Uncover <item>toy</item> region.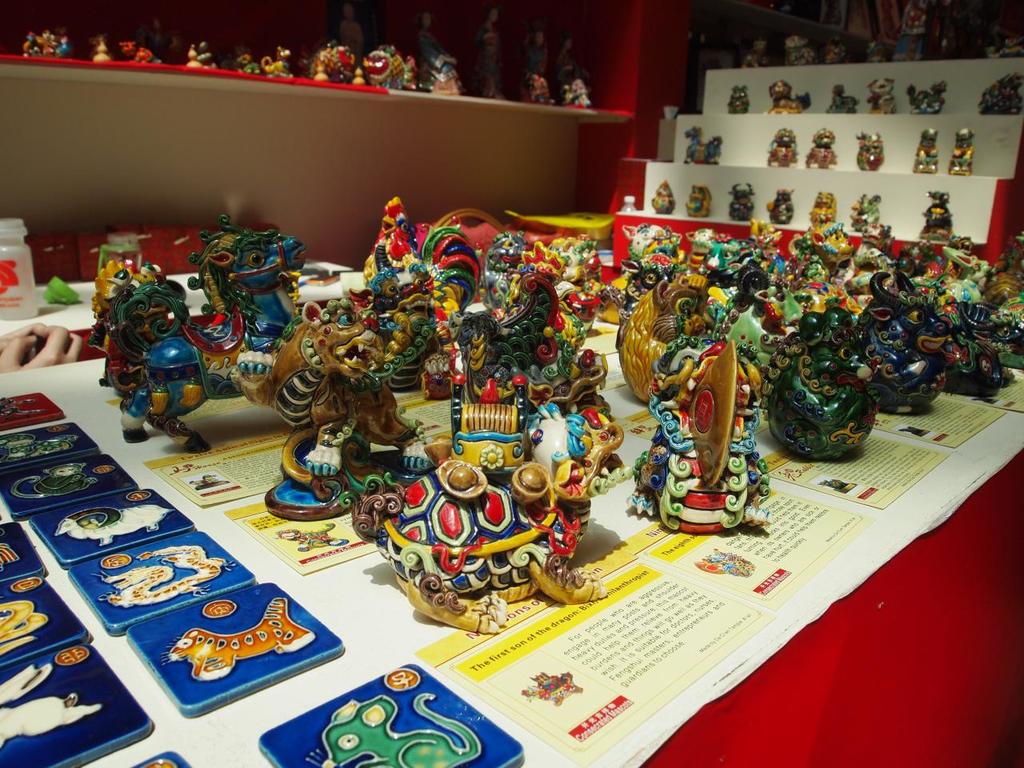
Uncovered: [783, 41, 811, 67].
